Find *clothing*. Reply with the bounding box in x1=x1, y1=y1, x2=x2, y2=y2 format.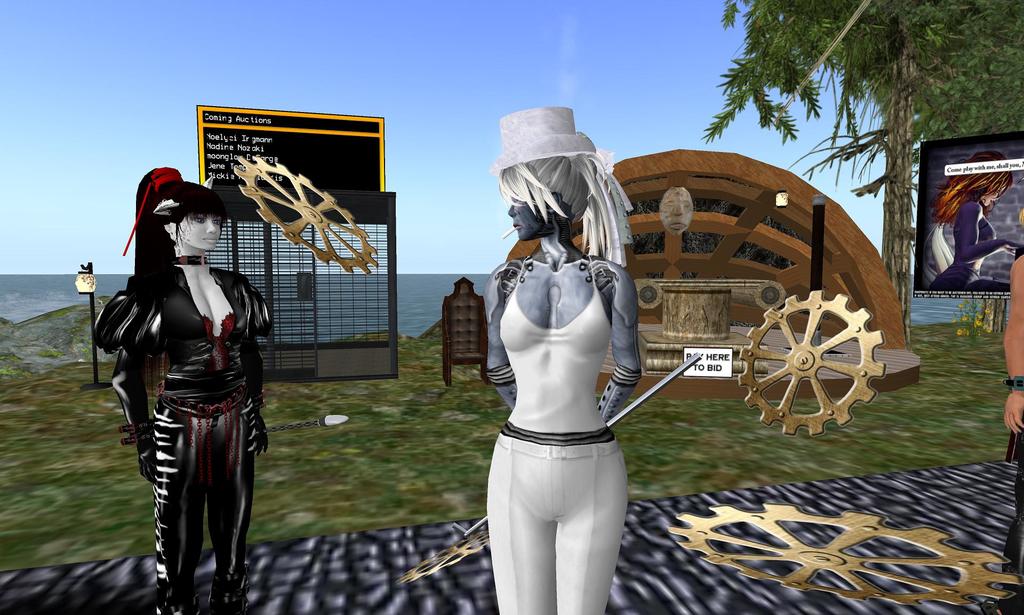
x1=486, y1=259, x2=631, y2=614.
